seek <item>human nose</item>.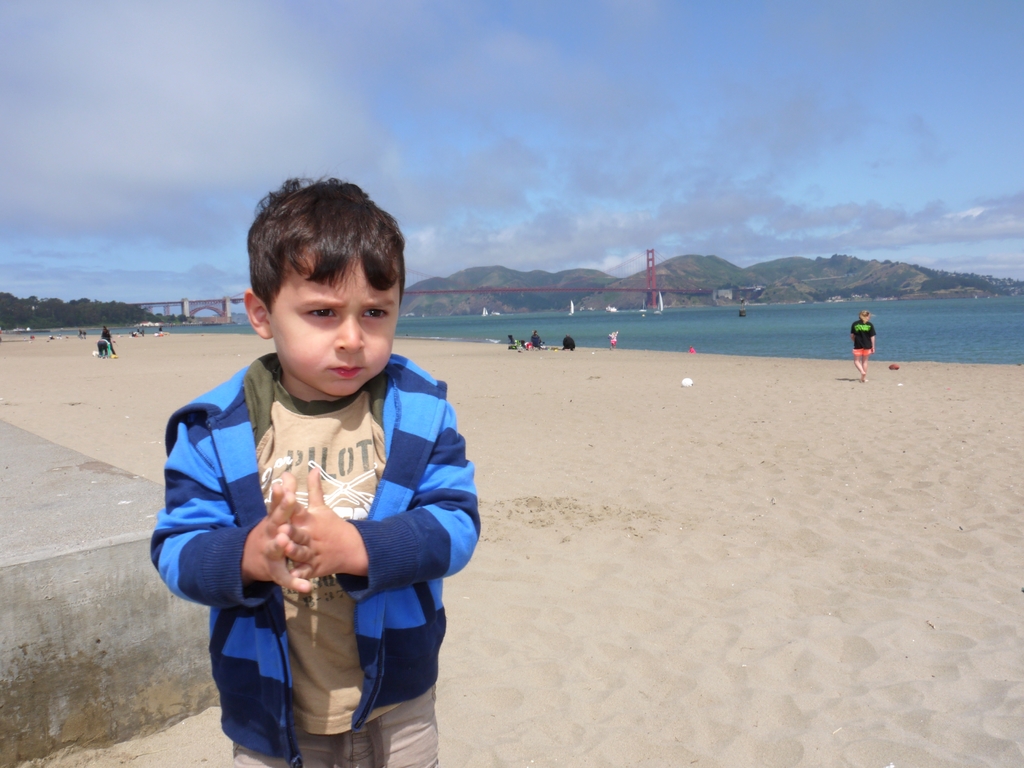
[333, 315, 364, 351].
